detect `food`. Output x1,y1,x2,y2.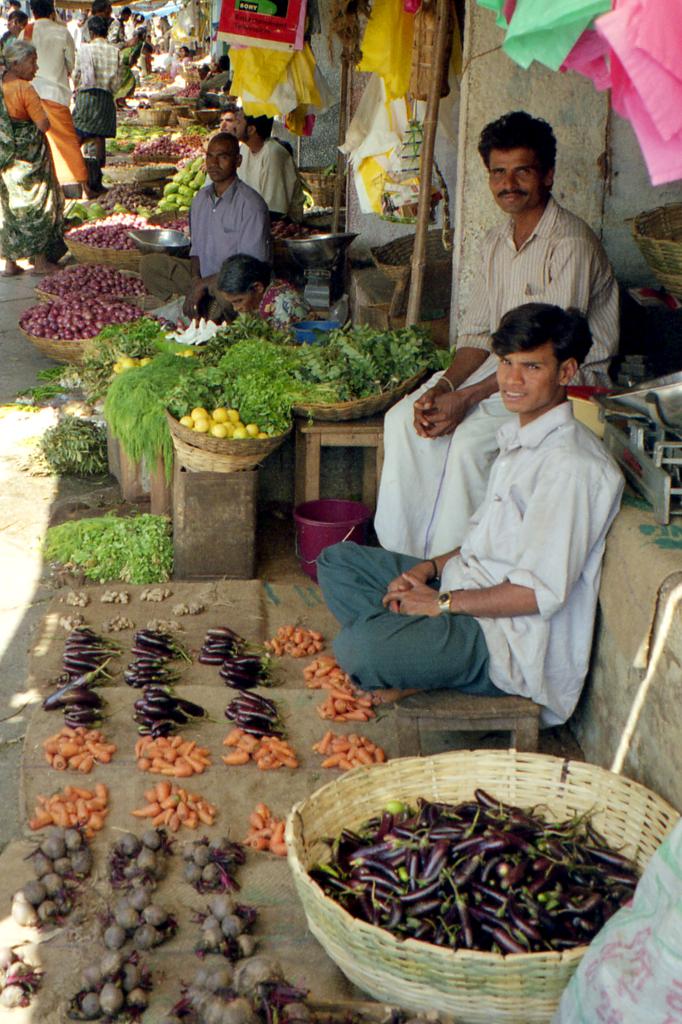
41,725,118,776.
